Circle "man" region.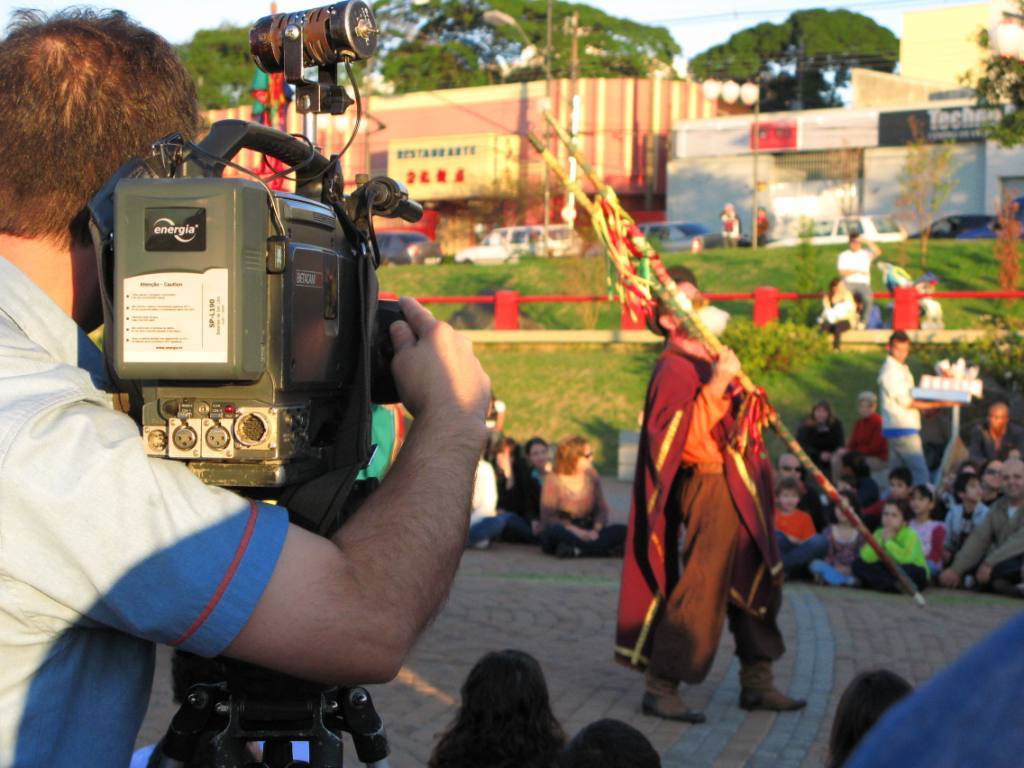
Region: region(619, 291, 801, 724).
